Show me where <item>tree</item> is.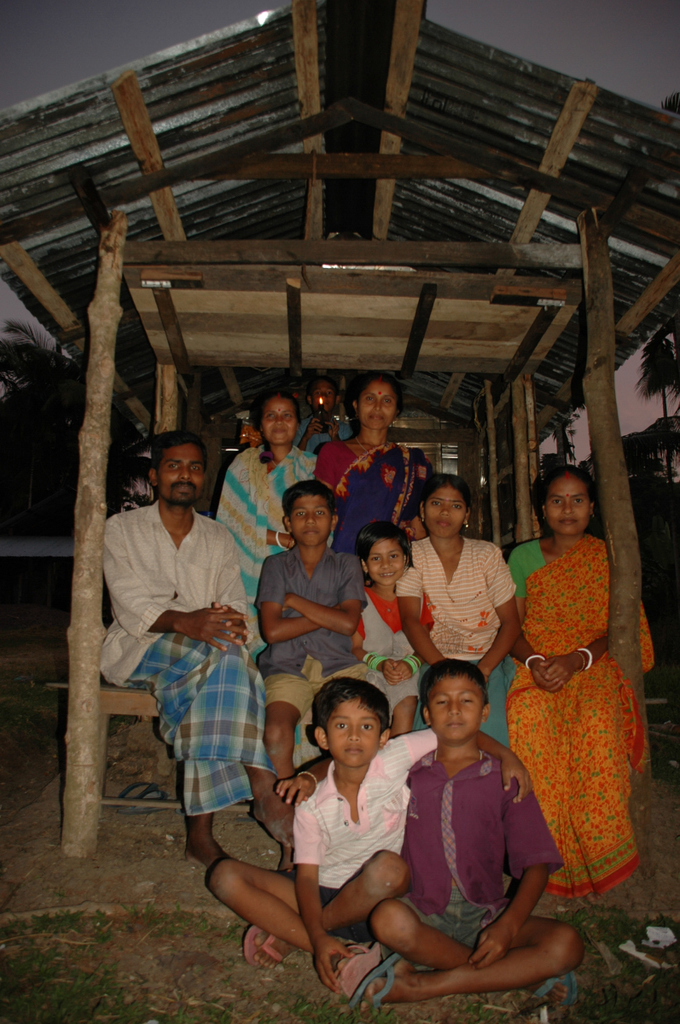
<item>tree</item> is at 0,317,156,536.
